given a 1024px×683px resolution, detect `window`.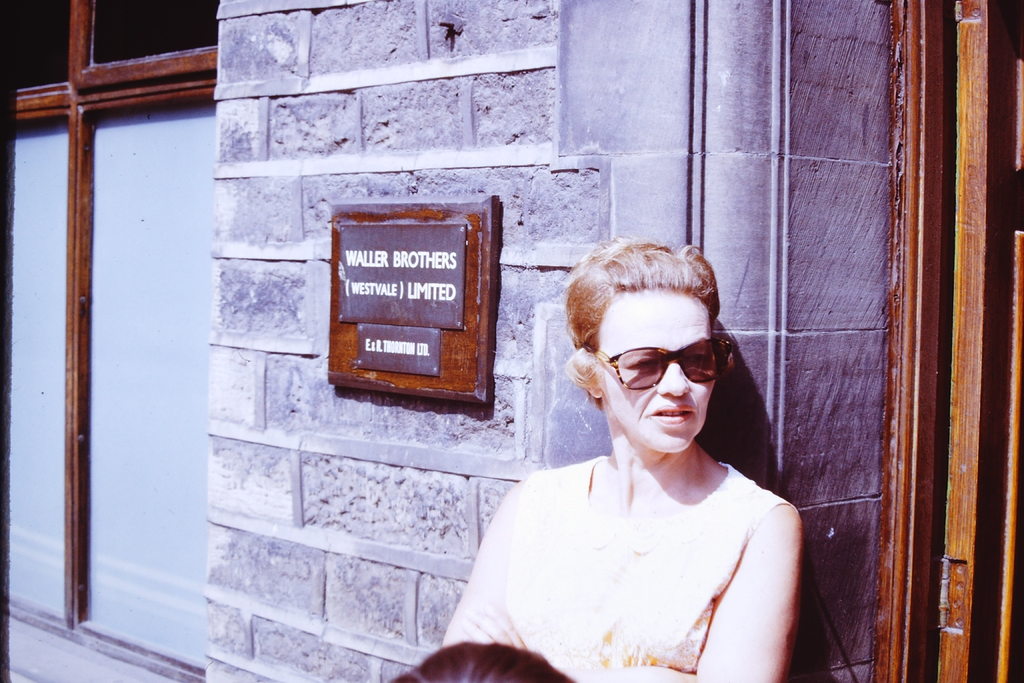
(x1=32, y1=0, x2=239, y2=671).
